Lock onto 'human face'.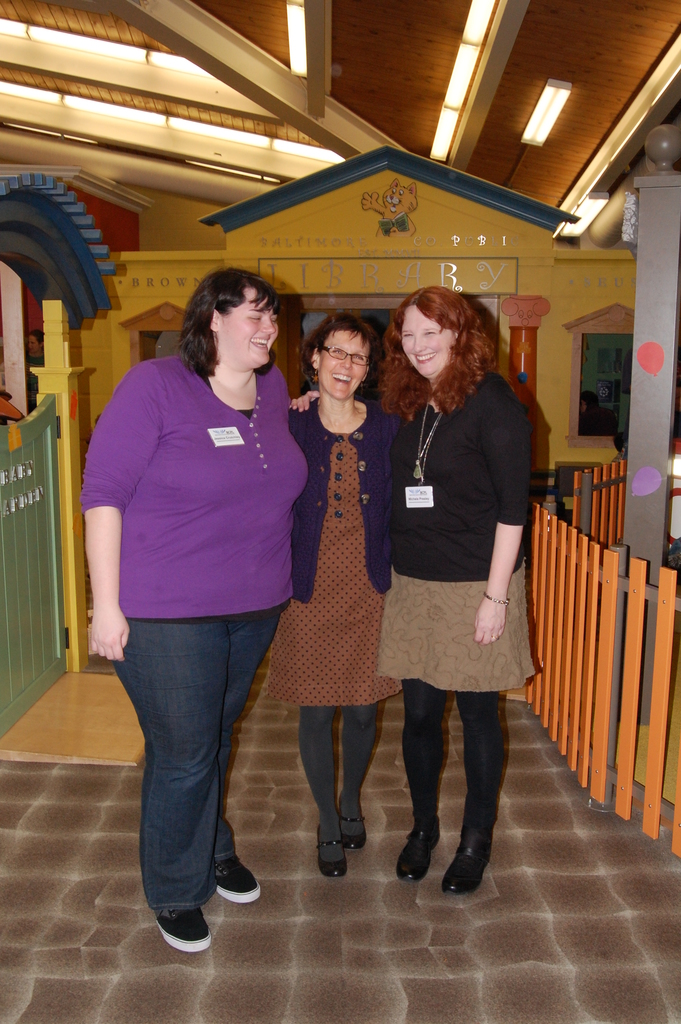
Locked: (315, 331, 370, 403).
